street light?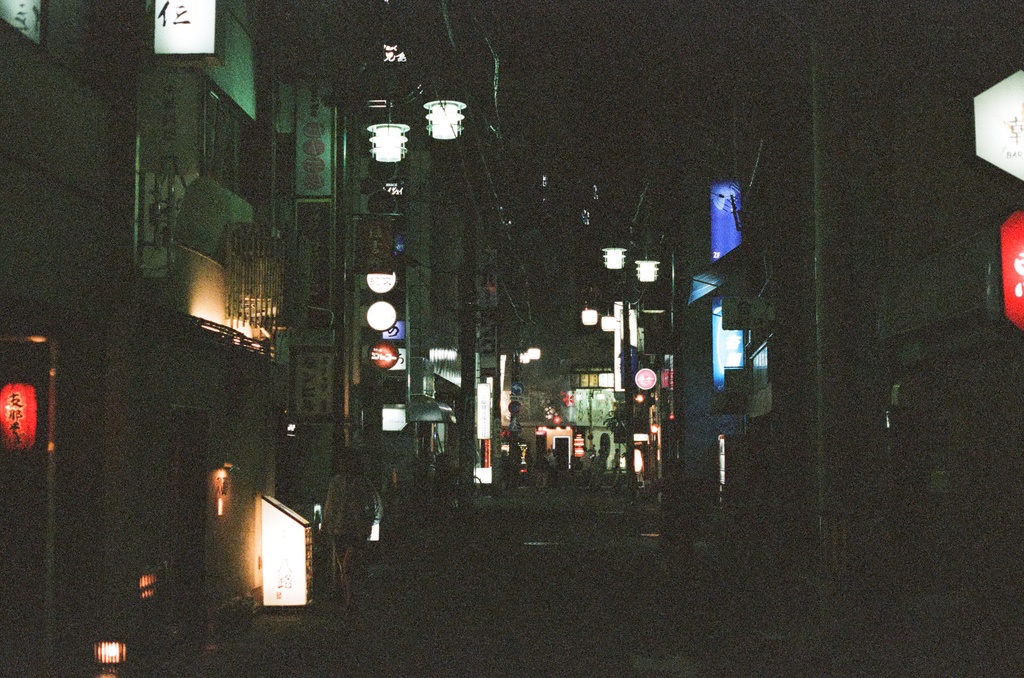
region(577, 290, 630, 413)
